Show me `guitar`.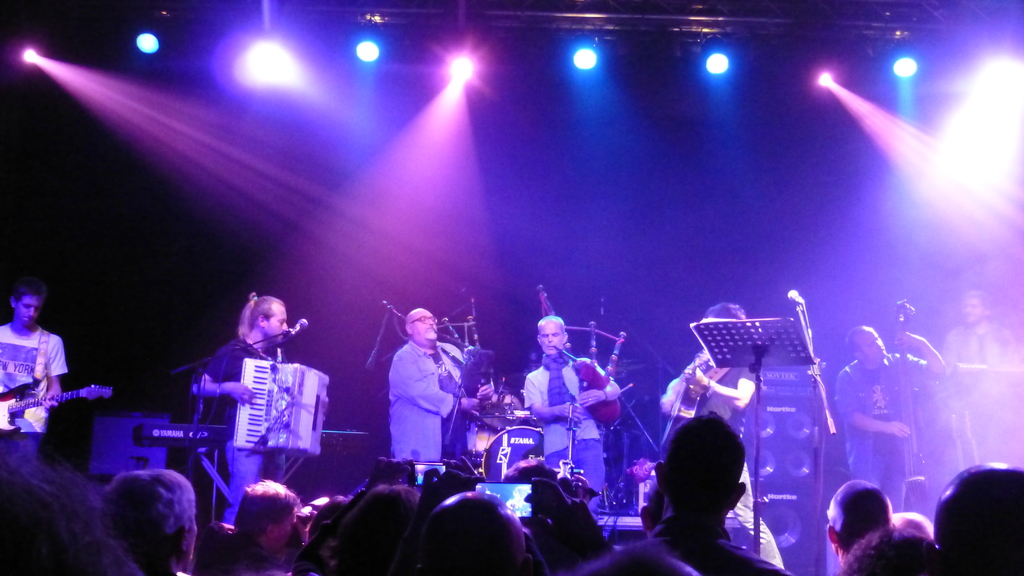
`guitar` is here: x1=660 y1=355 x2=714 y2=449.
